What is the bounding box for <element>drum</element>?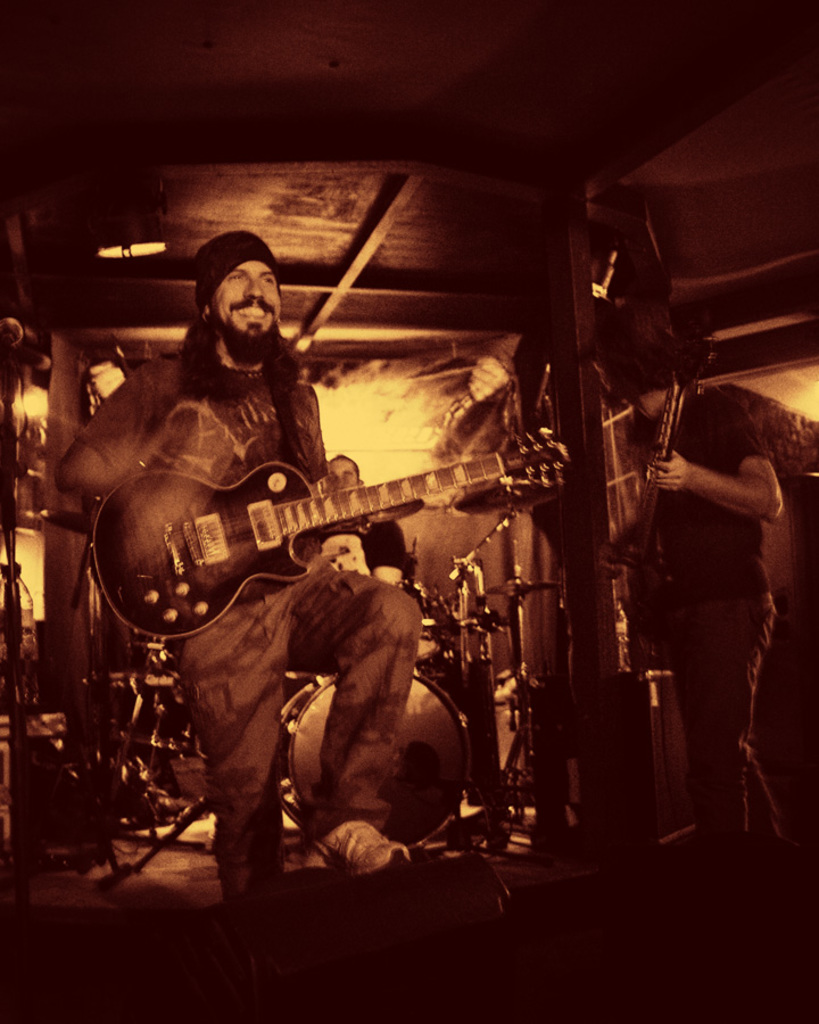
<bbox>289, 674, 470, 848</bbox>.
